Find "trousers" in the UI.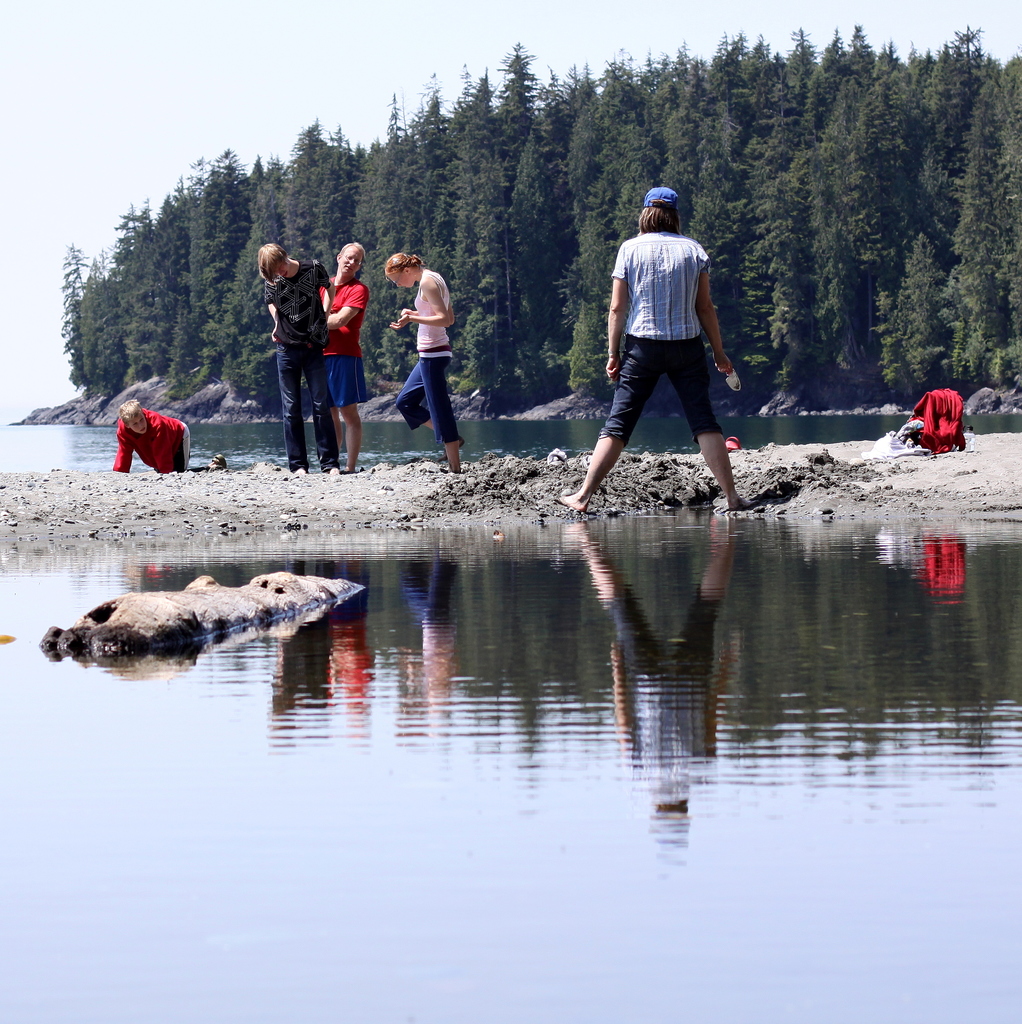
UI element at BBox(282, 342, 338, 470).
